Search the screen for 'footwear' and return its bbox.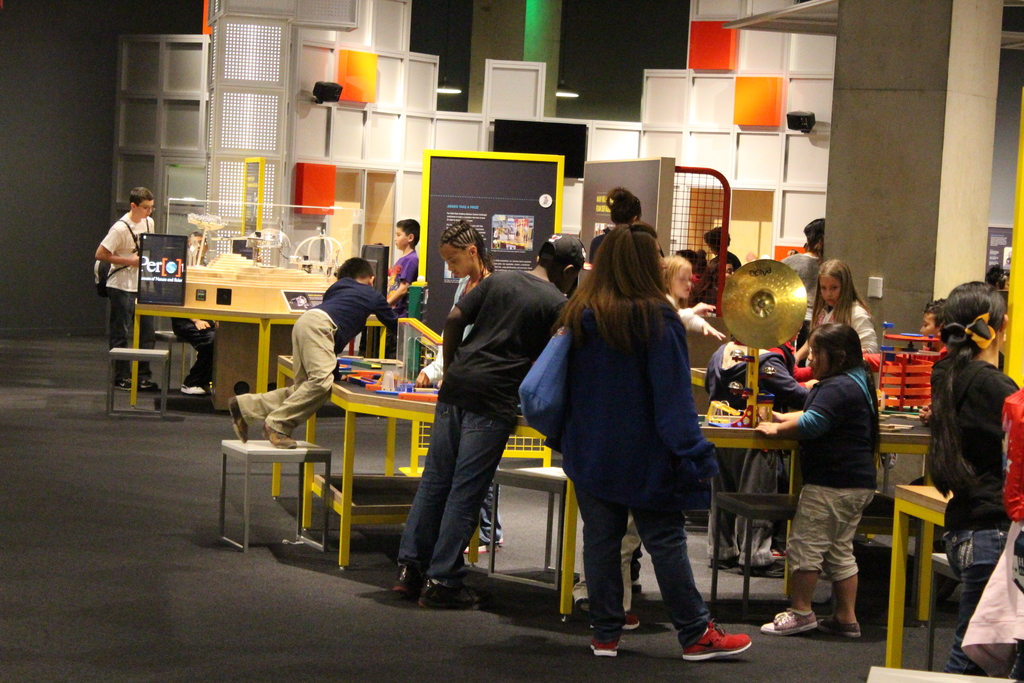
Found: bbox(826, 612, 861, 638).
